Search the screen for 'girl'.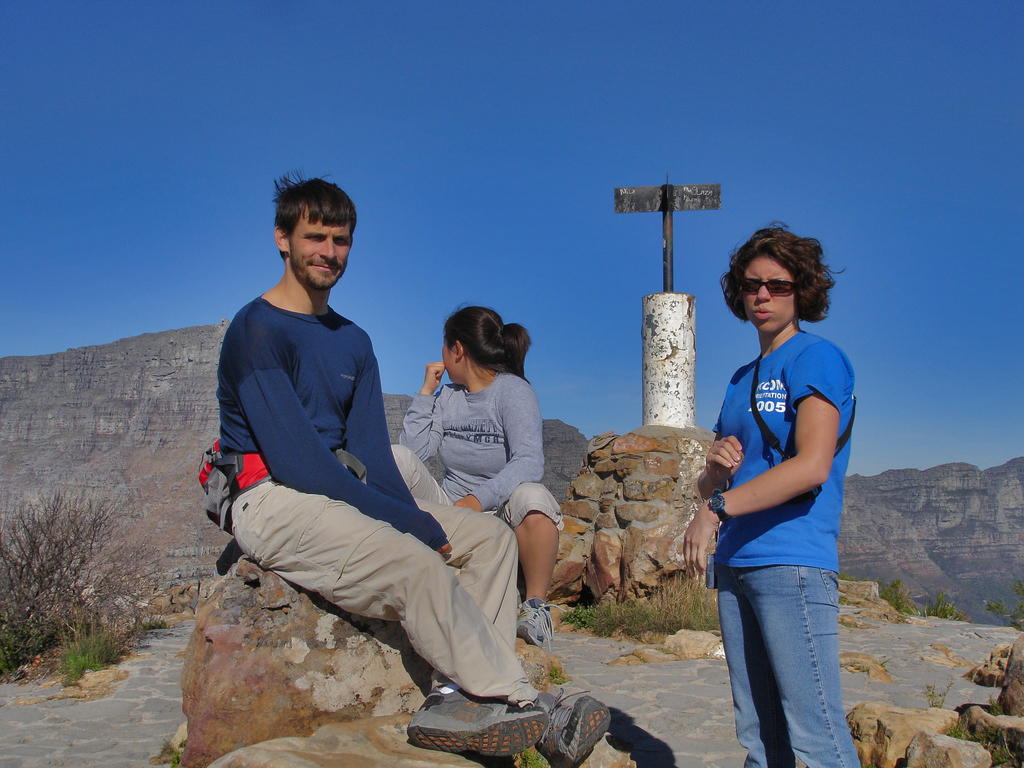
Found at locate(397, 302, 566, 650).
